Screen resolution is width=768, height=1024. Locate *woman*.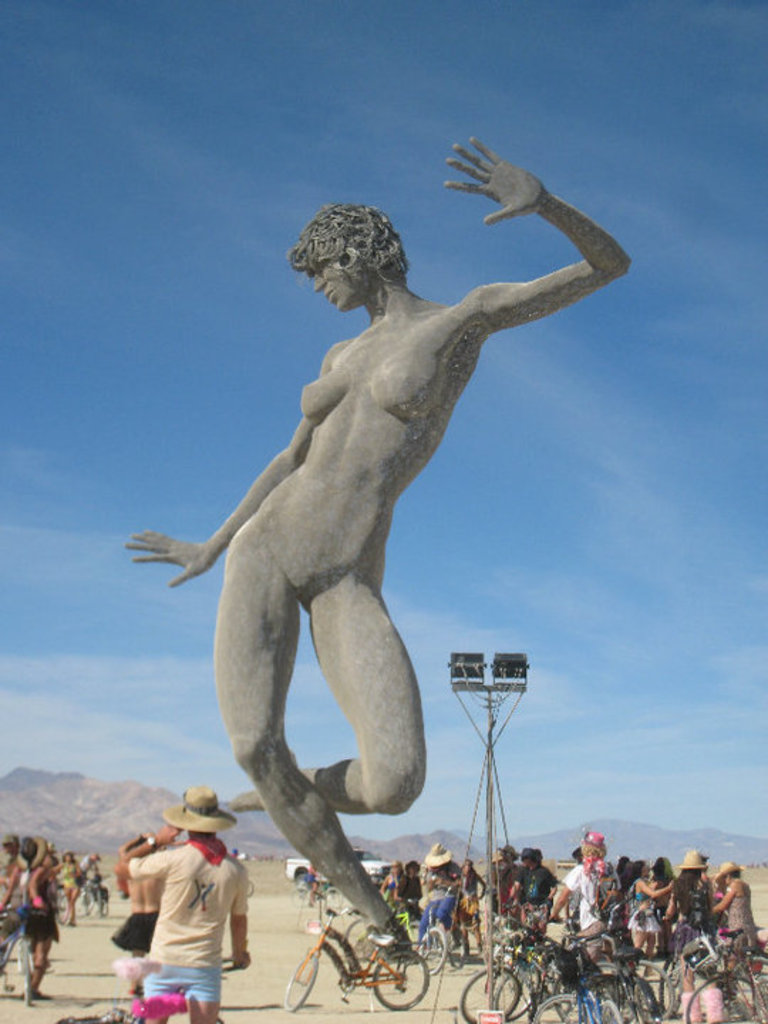
bbox(710, 859, 764, 970).
